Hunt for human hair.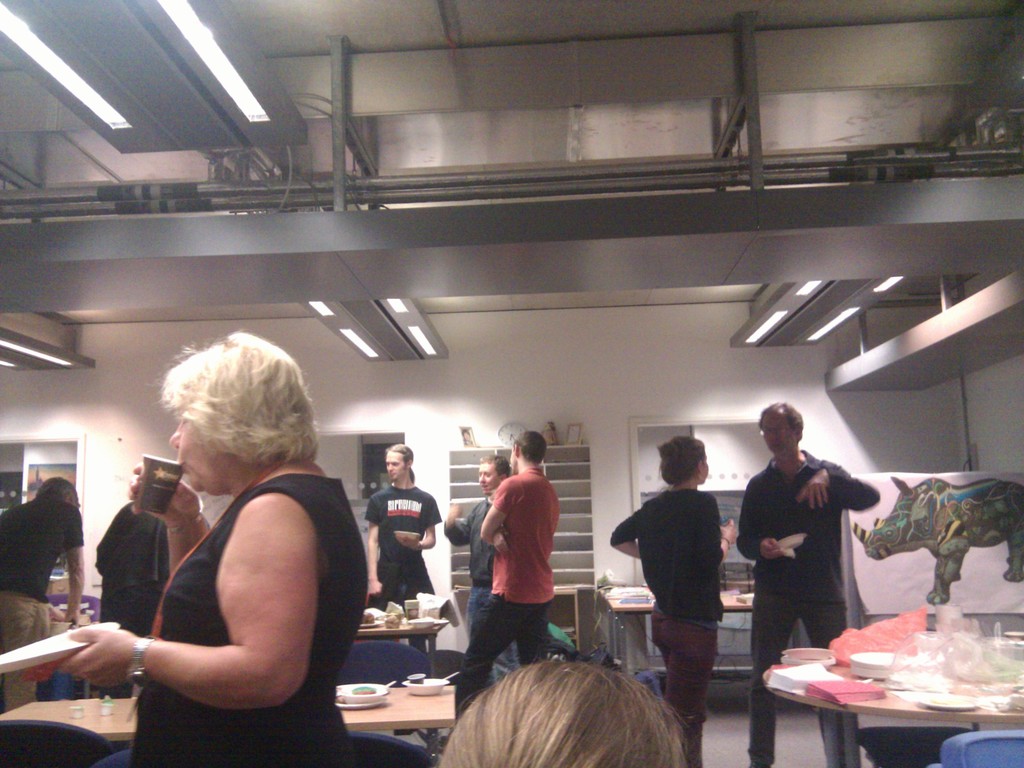
Hunted down at 37 472 83 510.
